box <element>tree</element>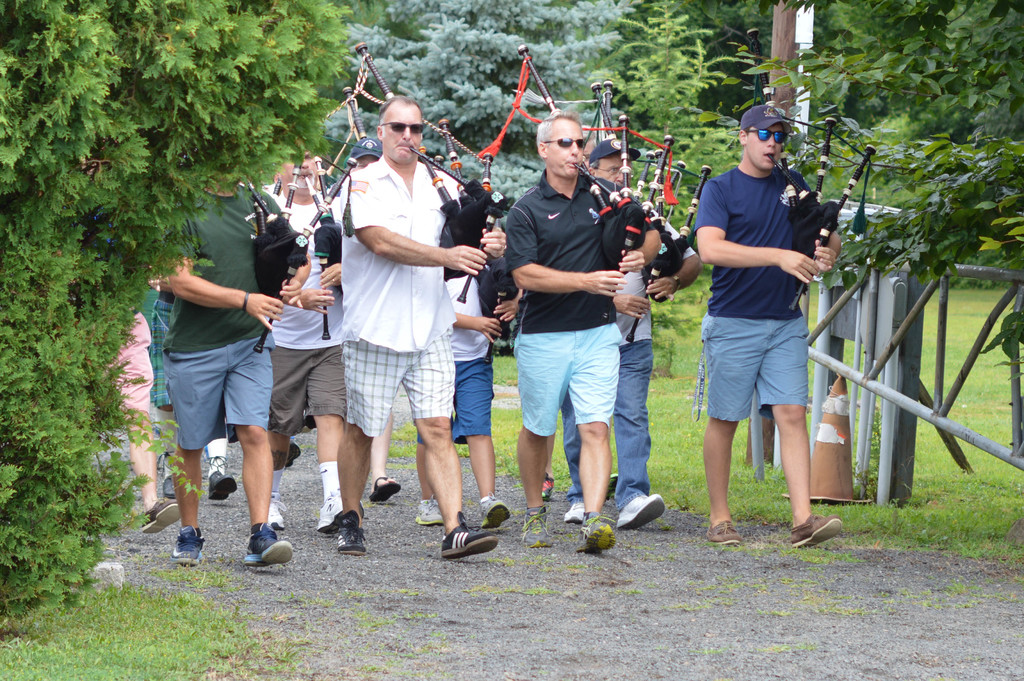
crop(321, 6, 637, 210)
